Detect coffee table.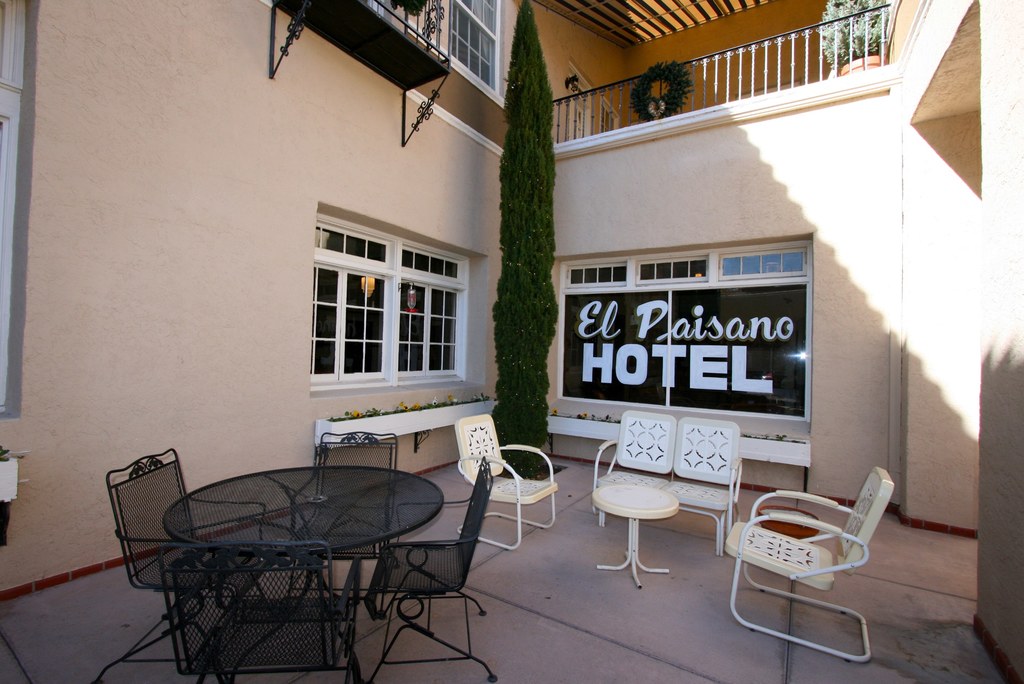
Detected at [x1=164, y1=466, x2=442, y2=621].
